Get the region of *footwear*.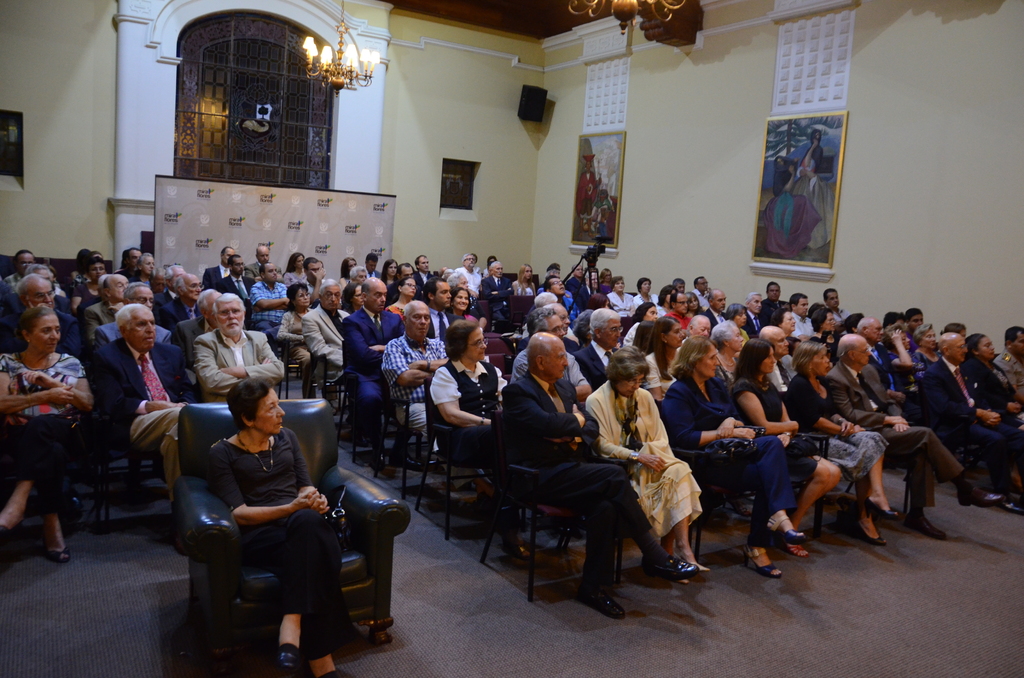
<bbox>774, 529, 807, 541</bbox>.
